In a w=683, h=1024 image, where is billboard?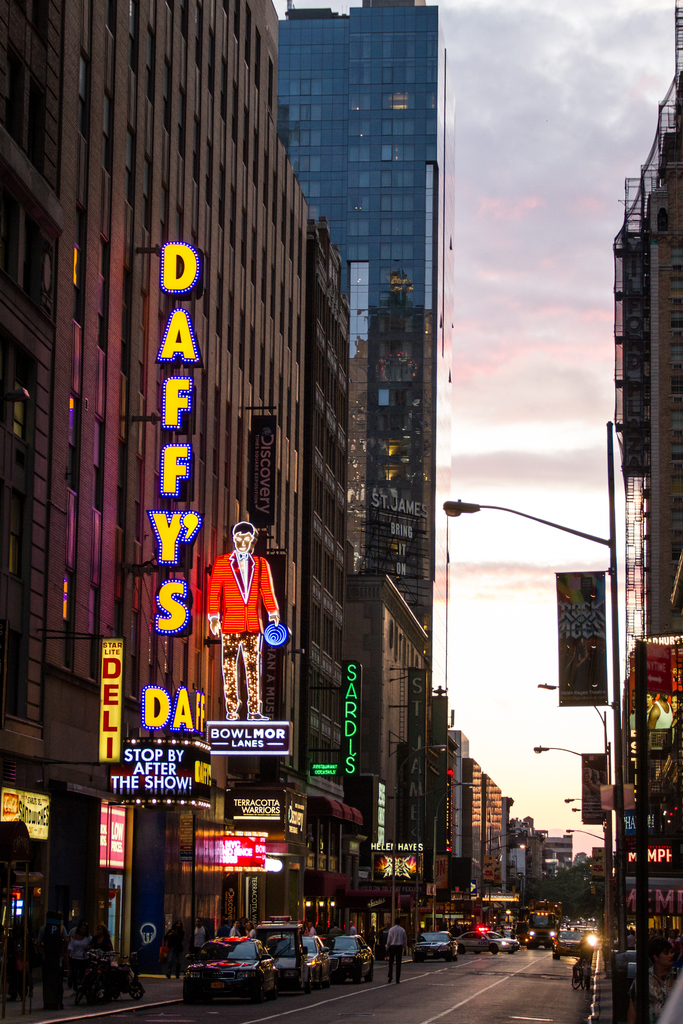
x1=0, y1=785, x2=48, y2=843.
